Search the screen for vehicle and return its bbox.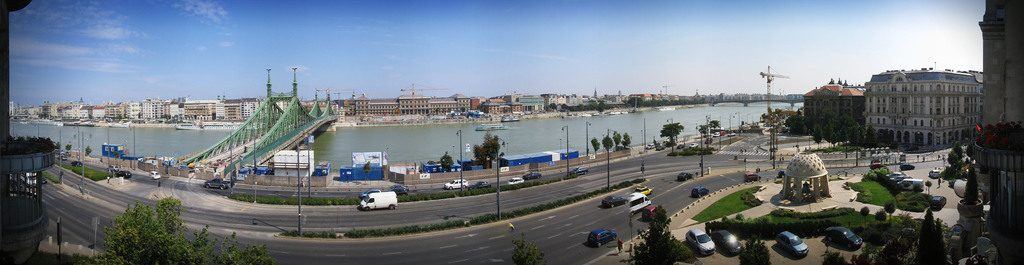
Found: [646, 140, 658, 150].
